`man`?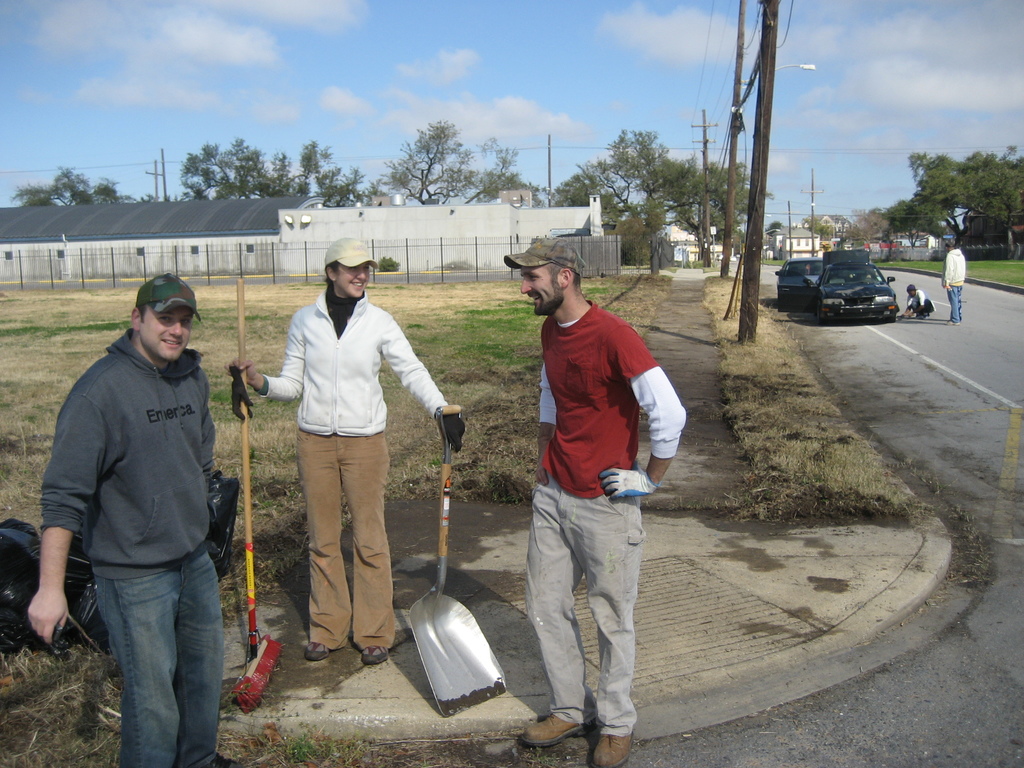
locate(901, 282, 936, 318)
